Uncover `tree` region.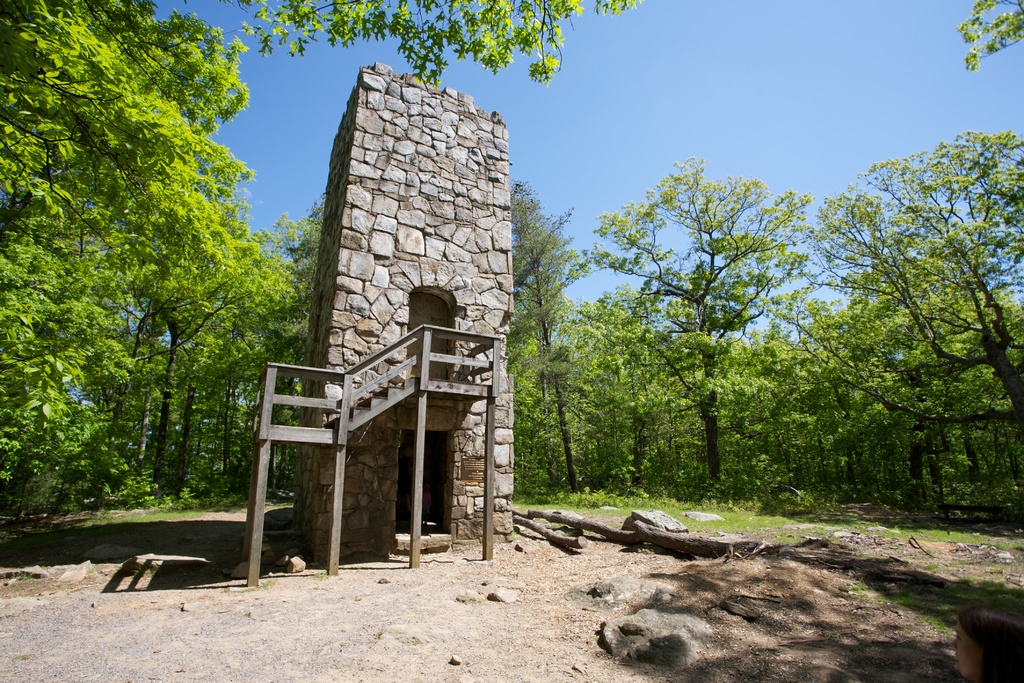
Uncovered: 948:0:1023:78.
